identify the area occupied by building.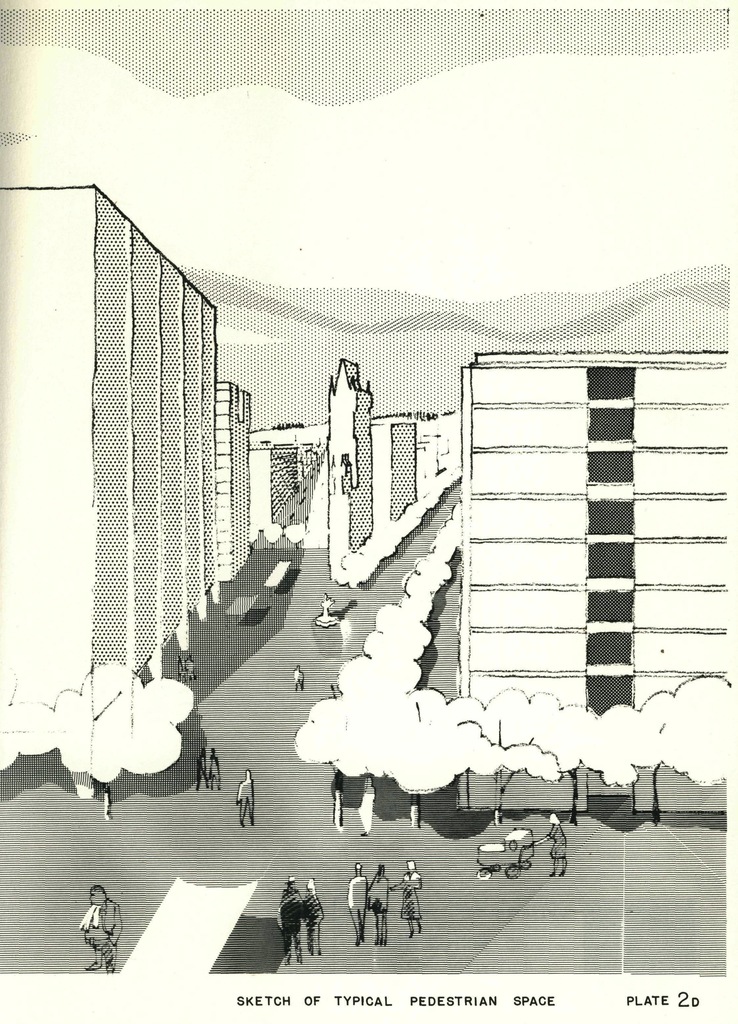
Area: BBox(454, 353, 737, 722).
